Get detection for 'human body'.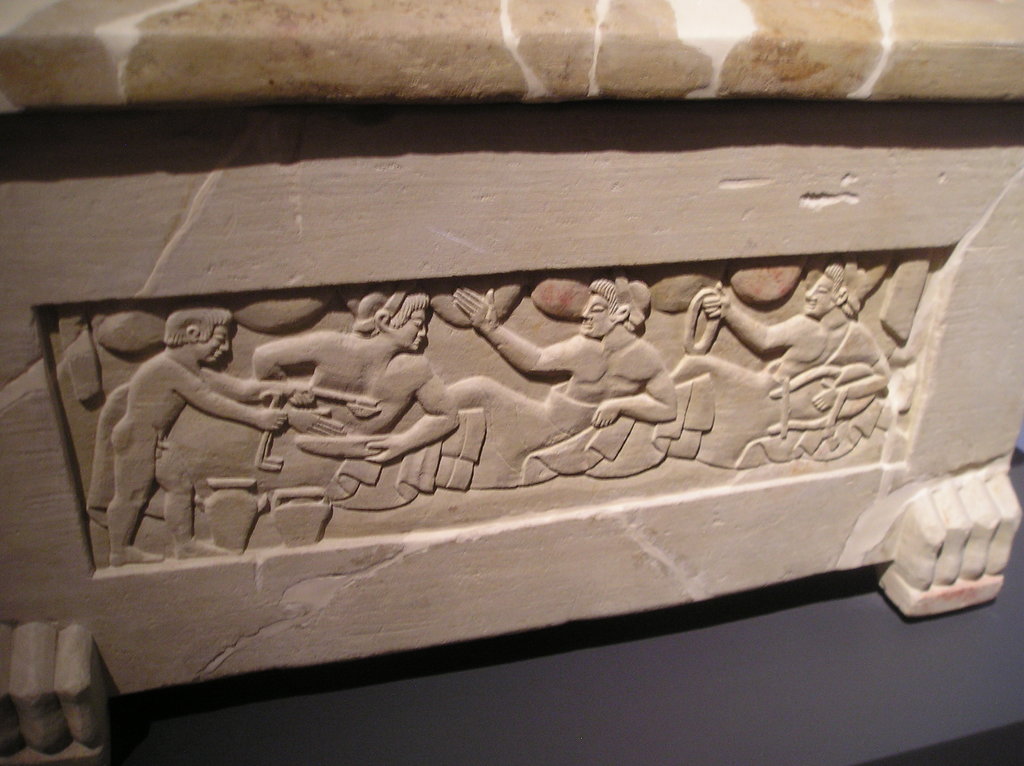
Detection: box=[442, 289, 684, 493].
